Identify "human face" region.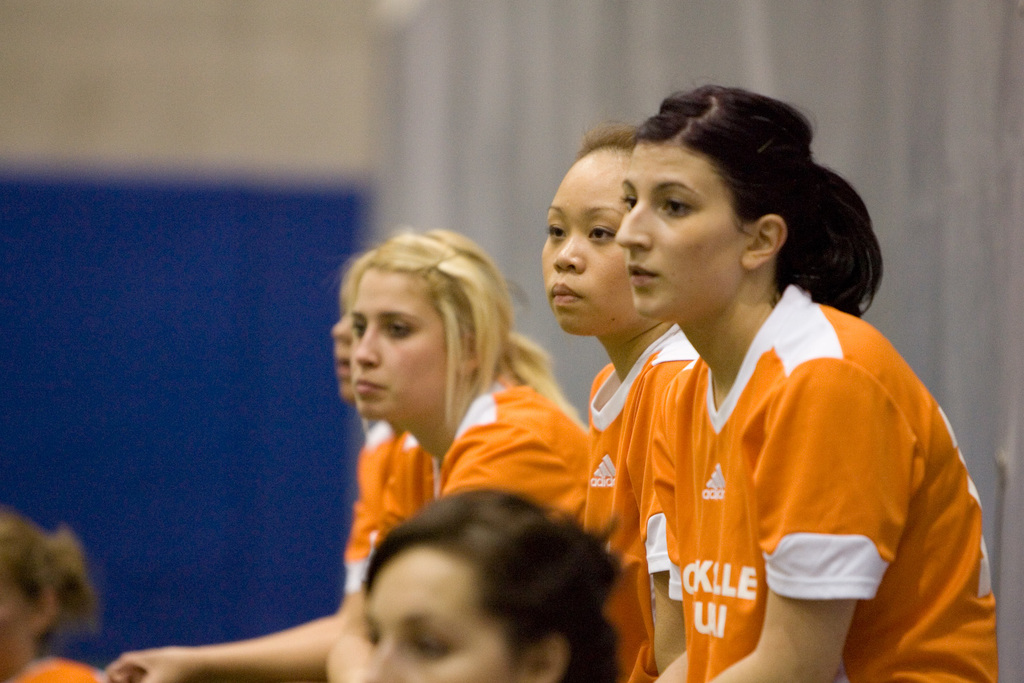
Region: 613,144,740,319.
